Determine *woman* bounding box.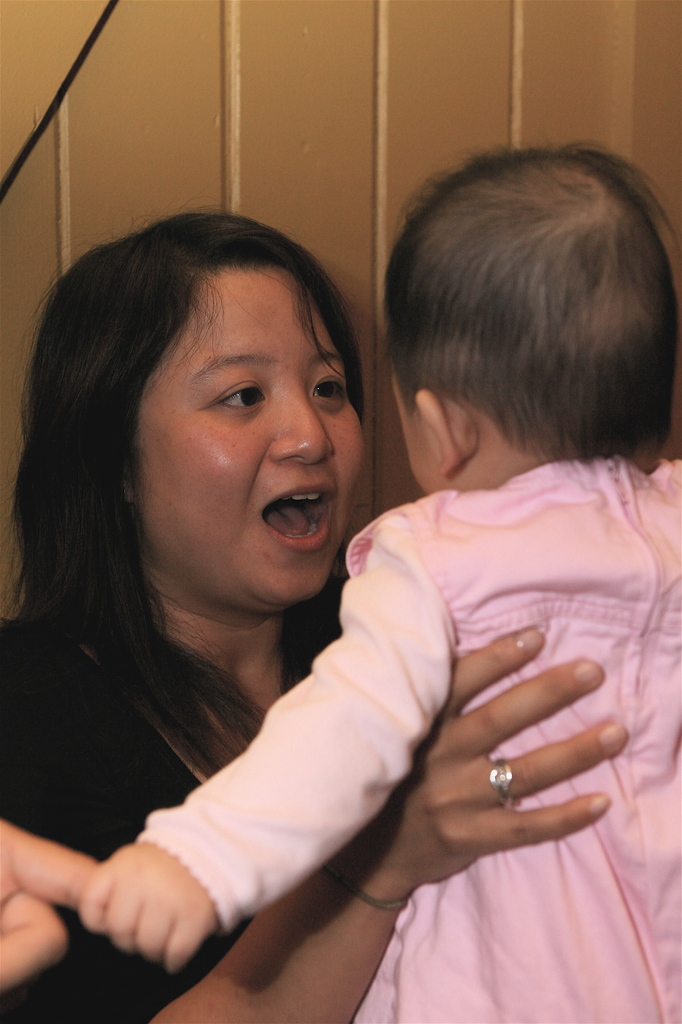
Determined: region(0, 207, 627, 1023).
